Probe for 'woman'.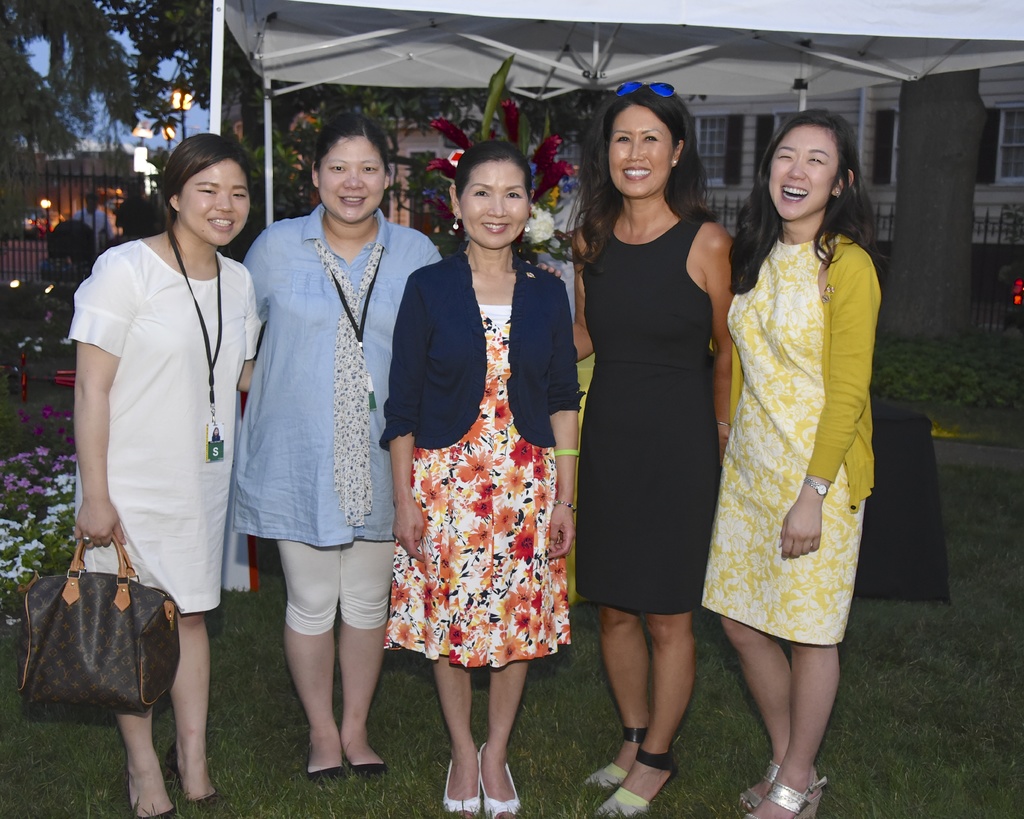
Probe result: rect(576, 77, 738, 818).
